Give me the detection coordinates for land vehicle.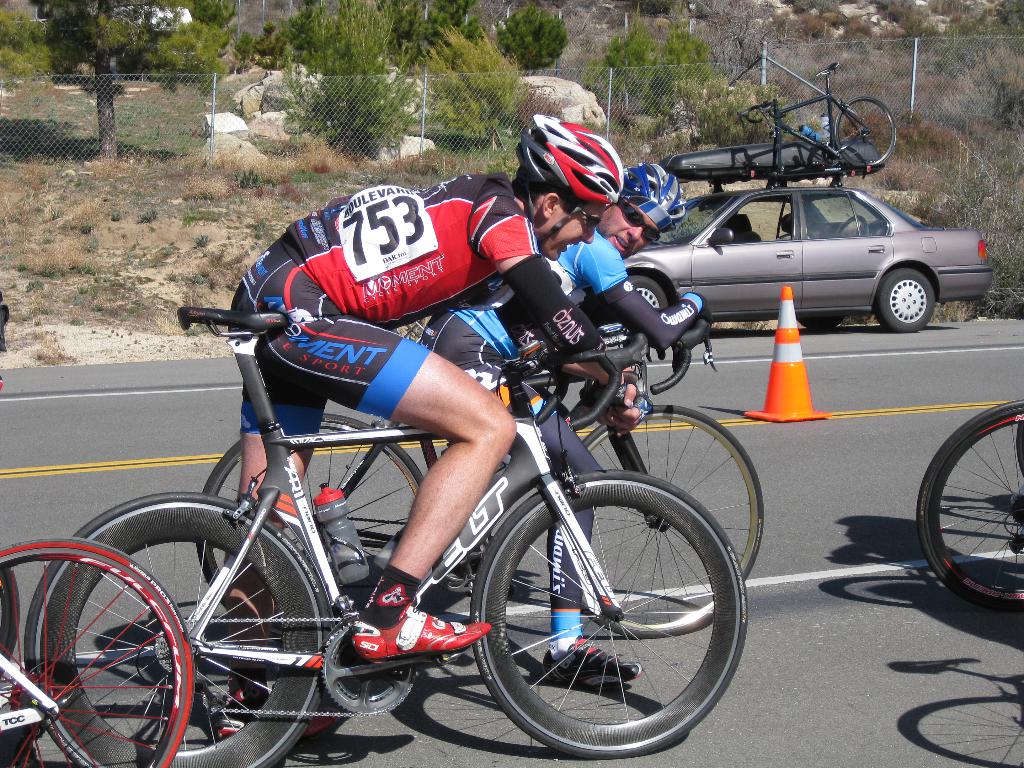
x1=196, y1=319, x2=767, y2=639.
